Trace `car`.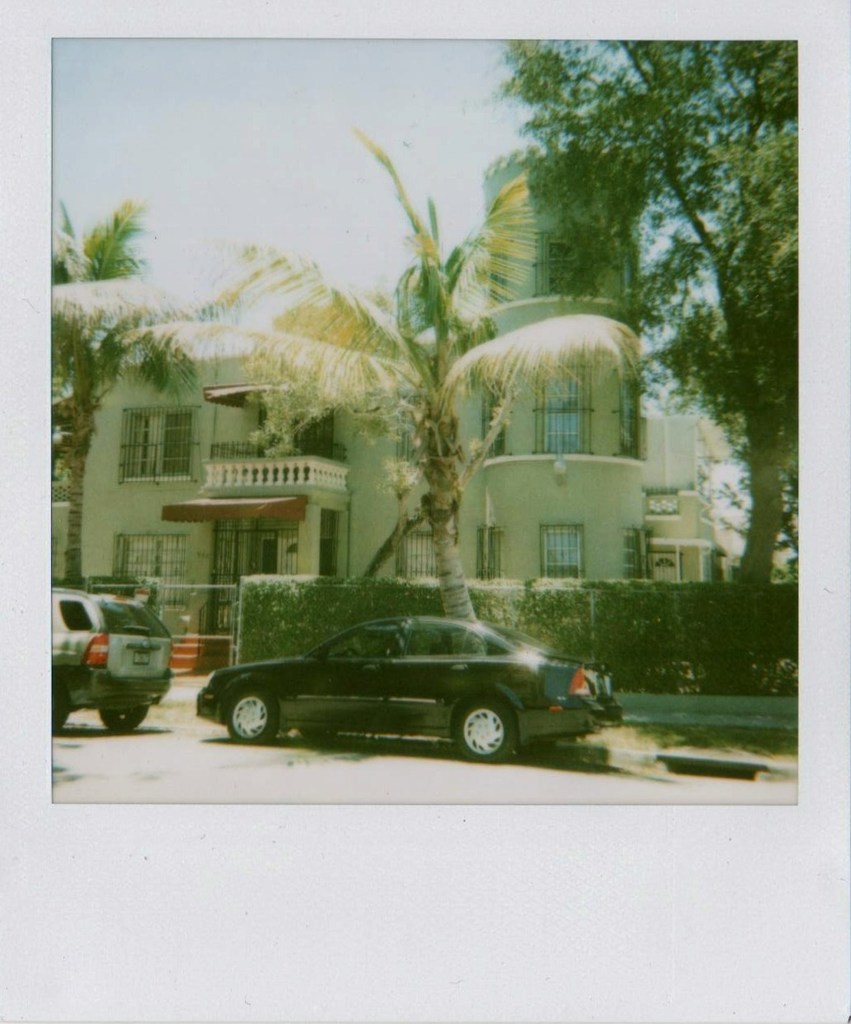
Traced to <bbox>197, 585, 596, 765</bbox>.
